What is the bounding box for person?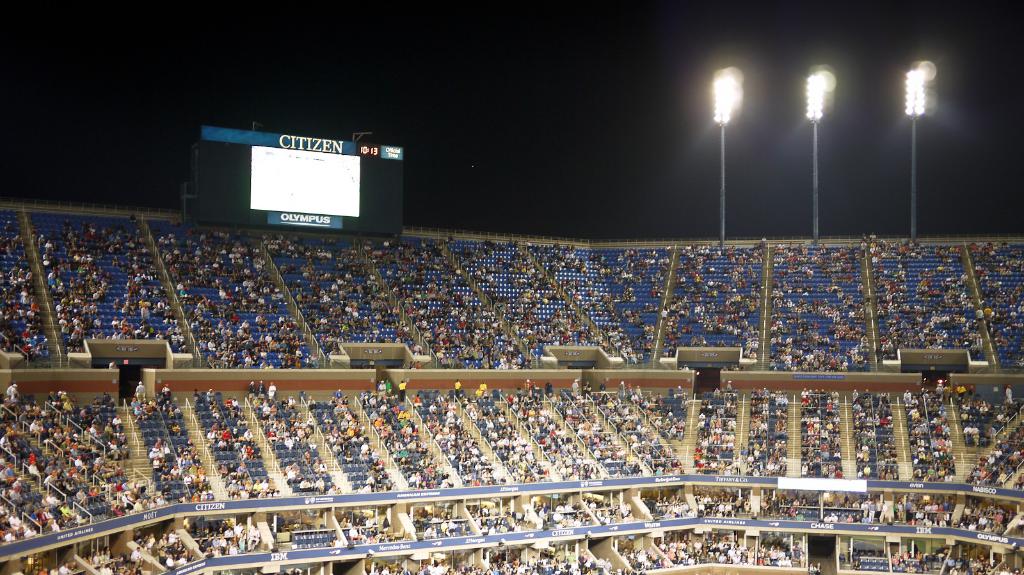
bbox(251, 307, 266, 323).
